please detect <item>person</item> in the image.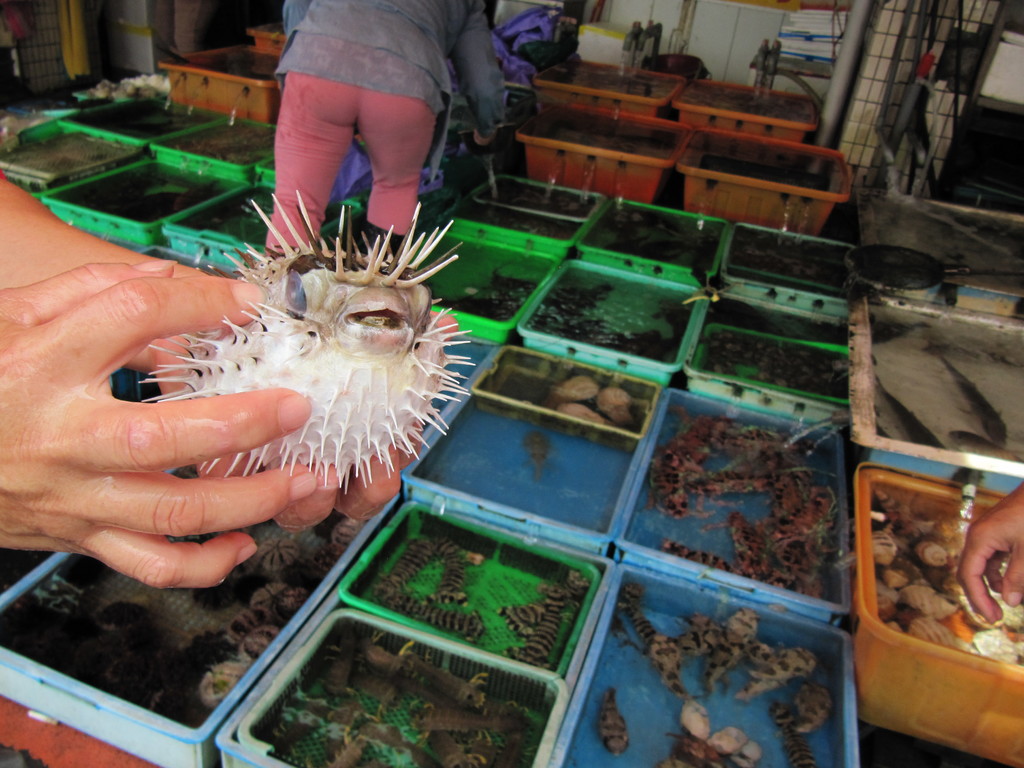
[left=964, top=472, right=1023, bottom=627].
